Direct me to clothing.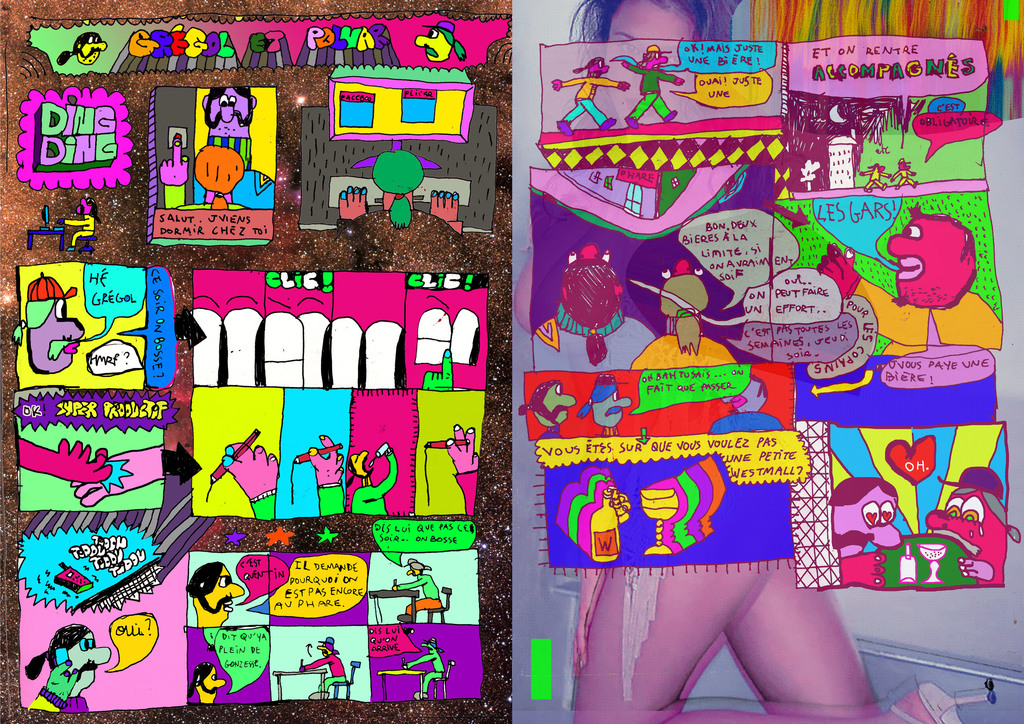
Direction: x1=314, y1=485, x2=346, y2=517.
